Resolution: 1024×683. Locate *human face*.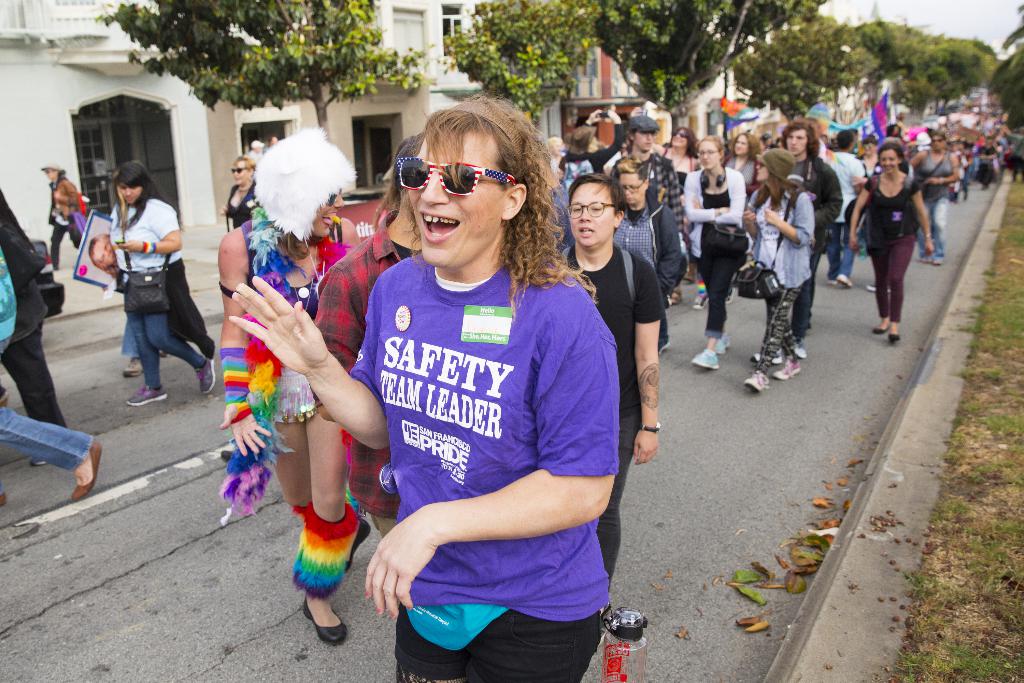
(611,168,641,213).
